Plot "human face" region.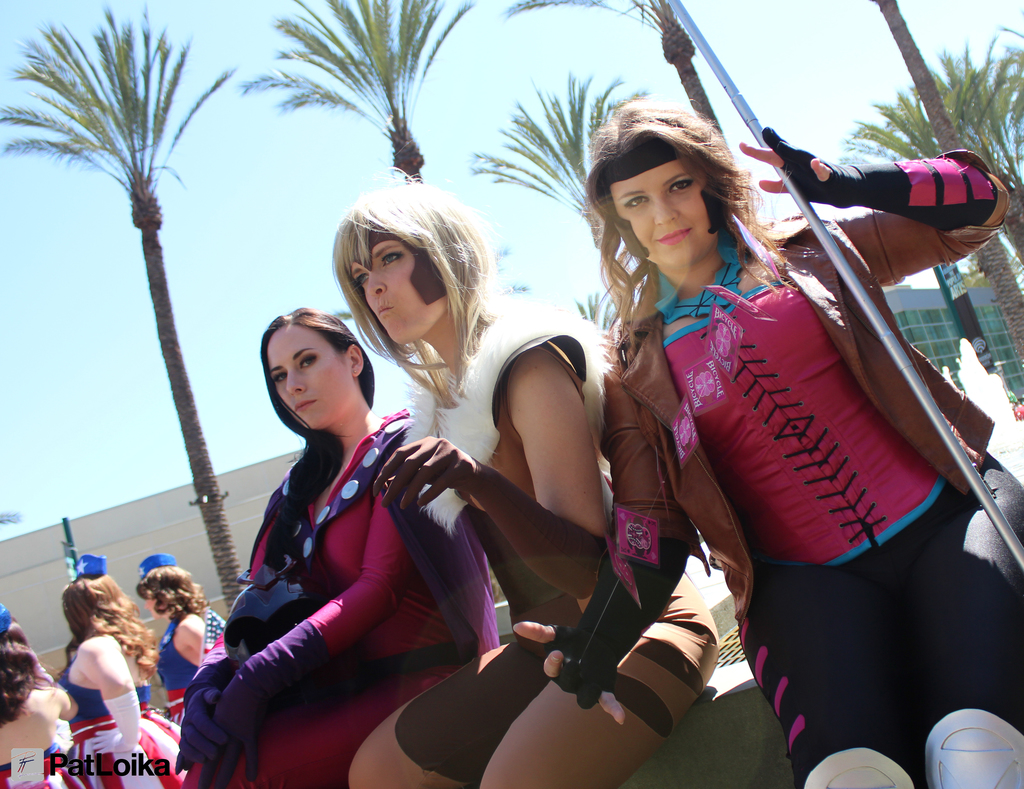
Plotted at <box>262,321,353,430</box>.
